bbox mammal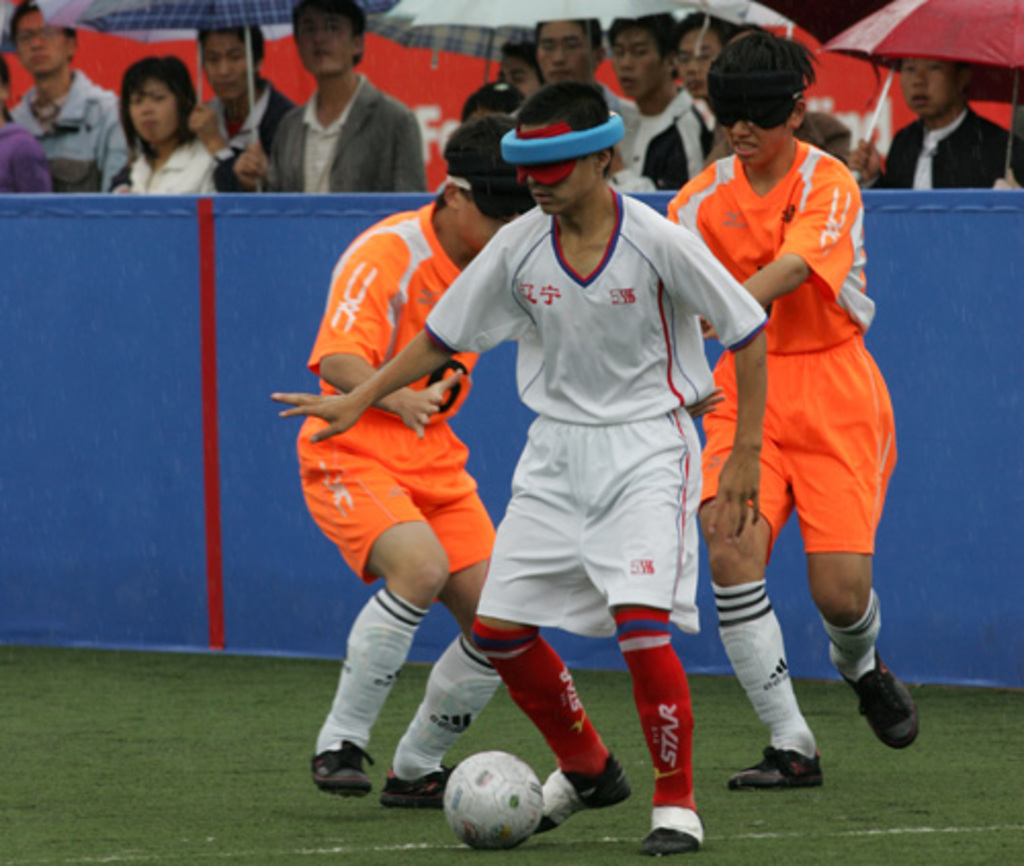
<bbox>111, 57, 252, 194</bbox>
